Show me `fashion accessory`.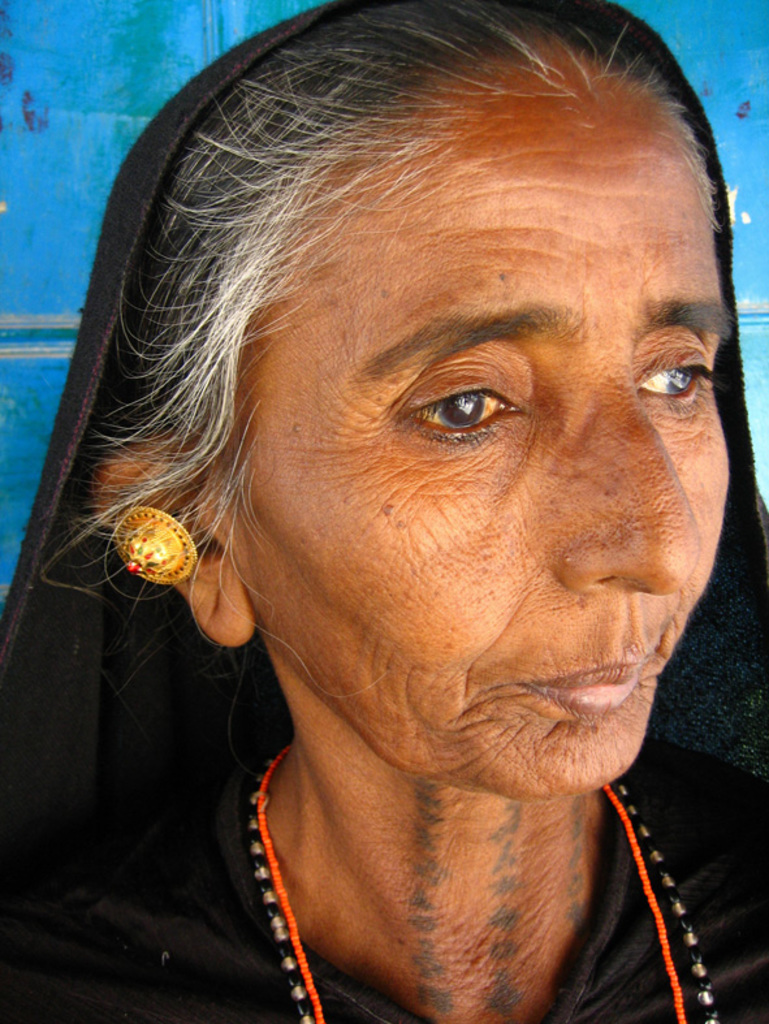
`fashion accessory` is here: locate(255, 740, 723, 1023).
